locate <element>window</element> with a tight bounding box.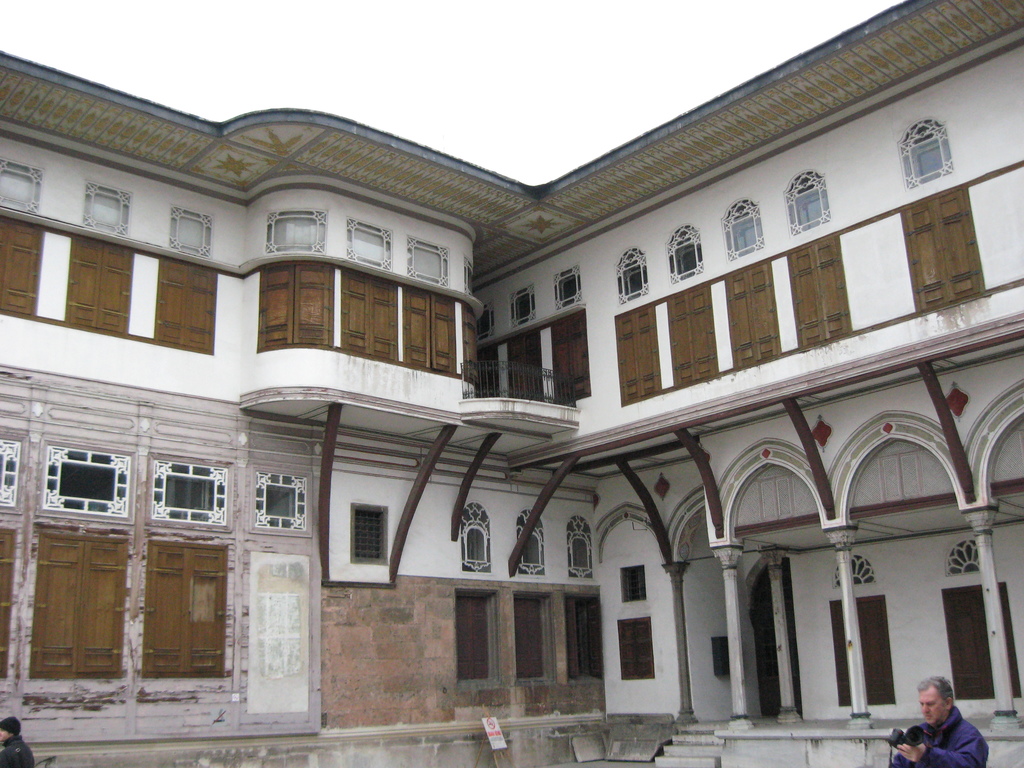
bbox=(401, 237, 449, 289).
